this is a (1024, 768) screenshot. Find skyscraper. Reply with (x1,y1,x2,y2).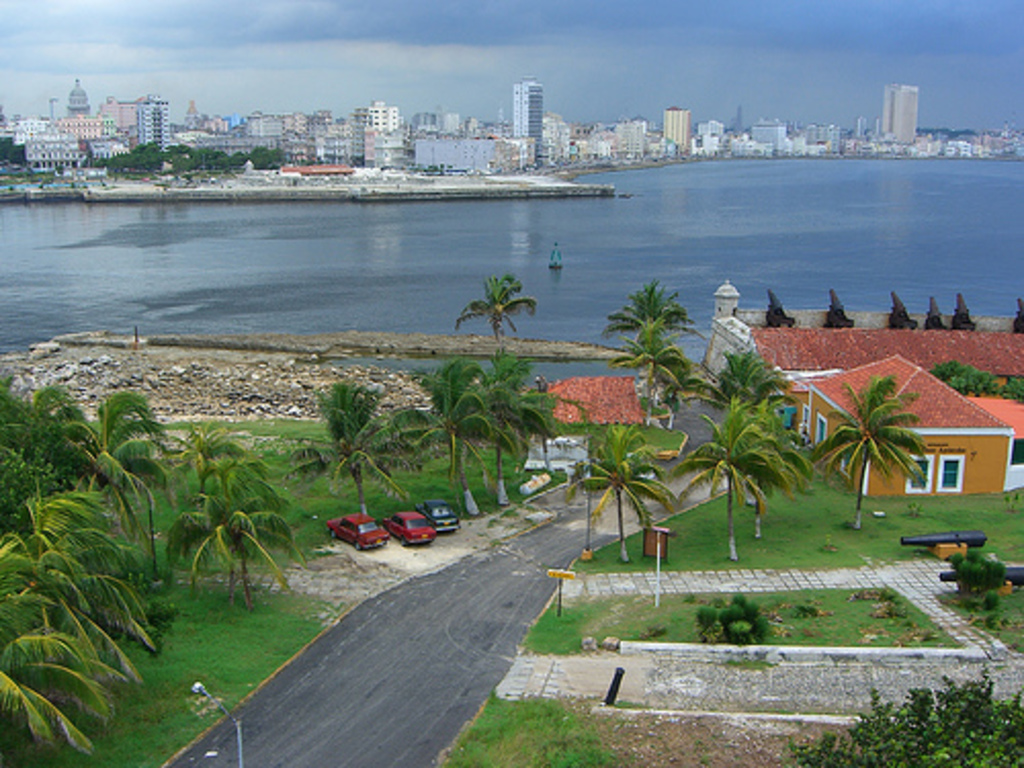
(512,74,543,158).
